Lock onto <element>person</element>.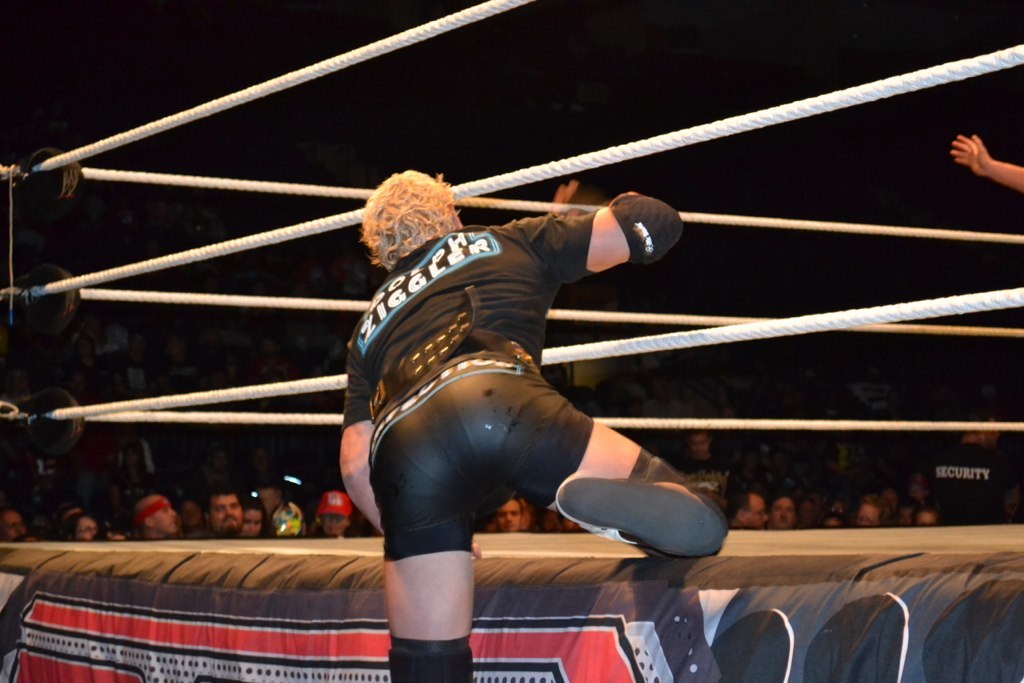
Locked: rect(322, 160, 699, 658).
